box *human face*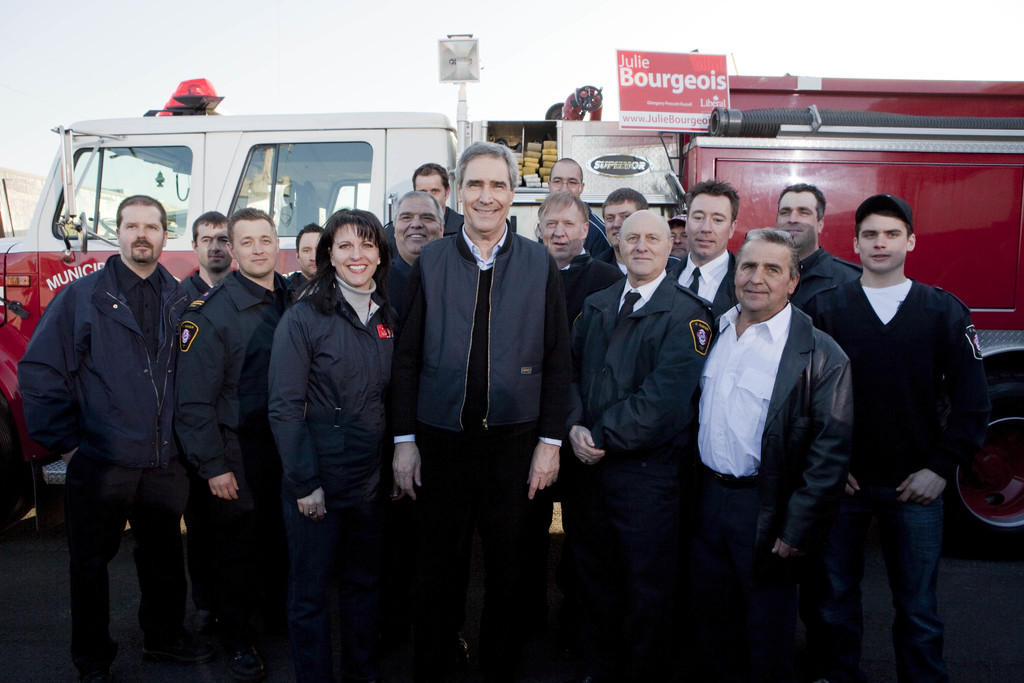
rect(461, 155, 511, 235)
